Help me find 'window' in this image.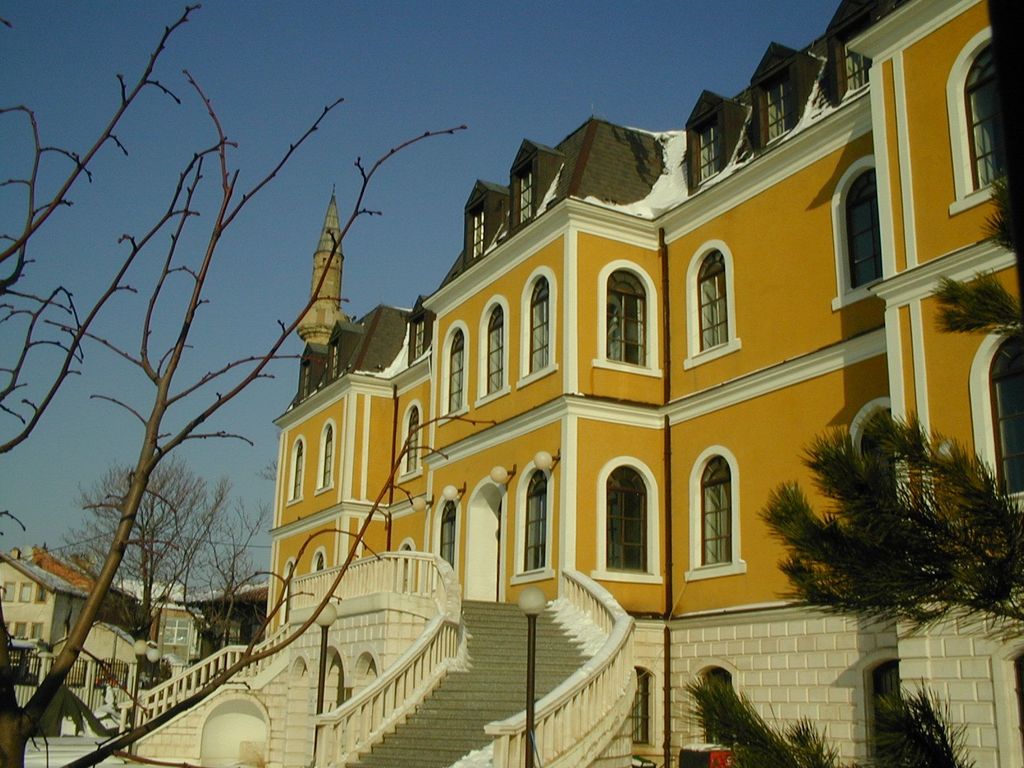
Found it: detection(684, 243, 740, 364).
